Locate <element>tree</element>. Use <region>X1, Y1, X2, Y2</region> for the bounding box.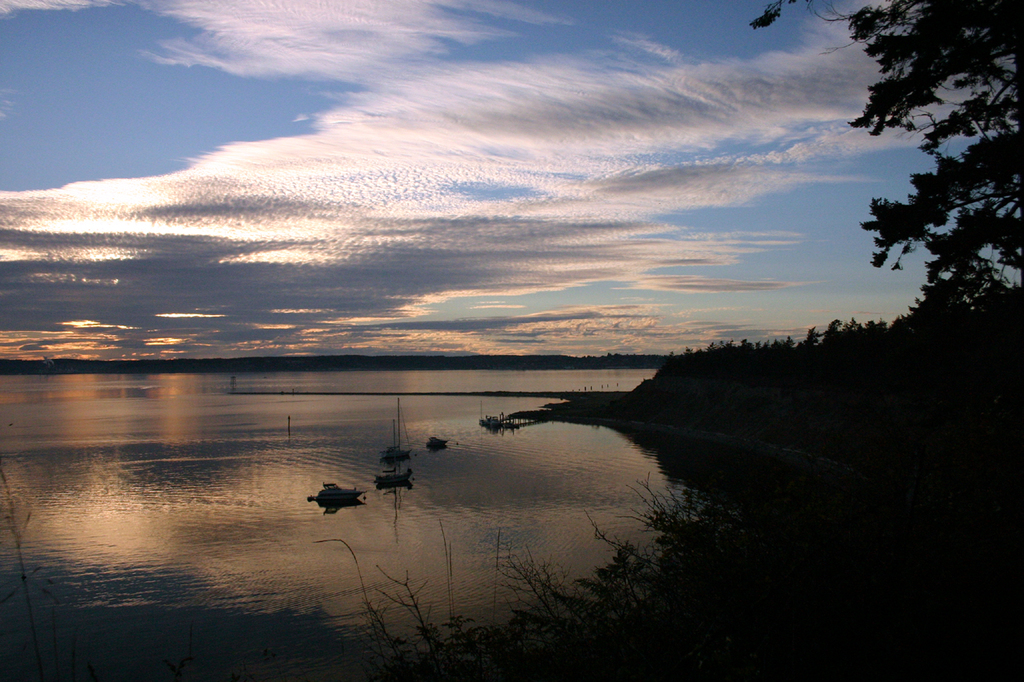
<region>826, 319, 838, 345</region>.
